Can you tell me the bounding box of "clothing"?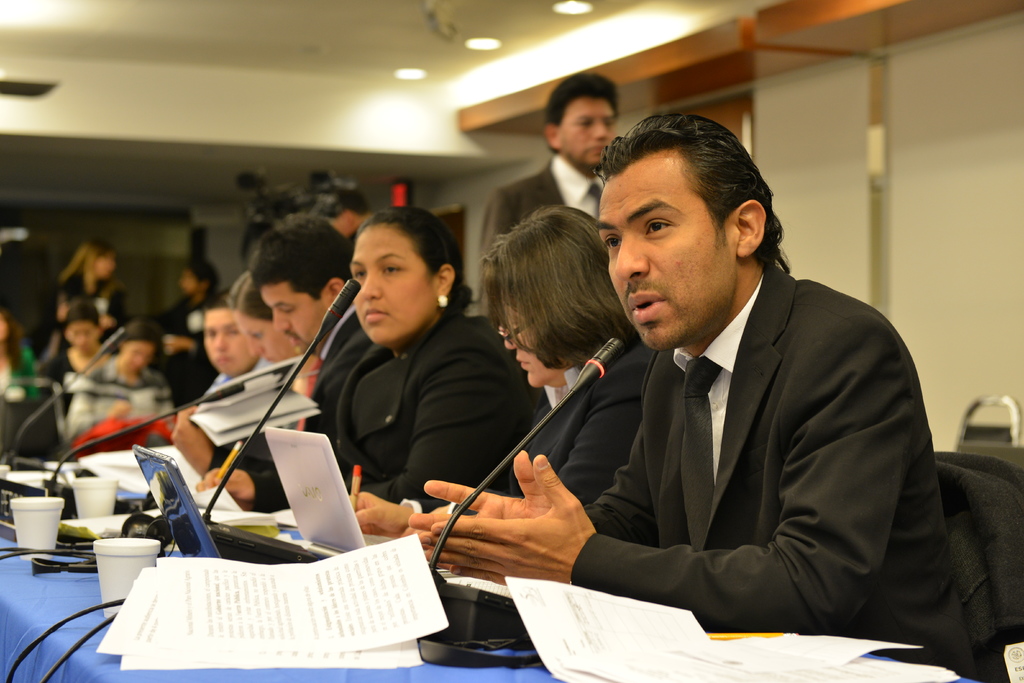
bbox=[64, 265, 124, 335].
